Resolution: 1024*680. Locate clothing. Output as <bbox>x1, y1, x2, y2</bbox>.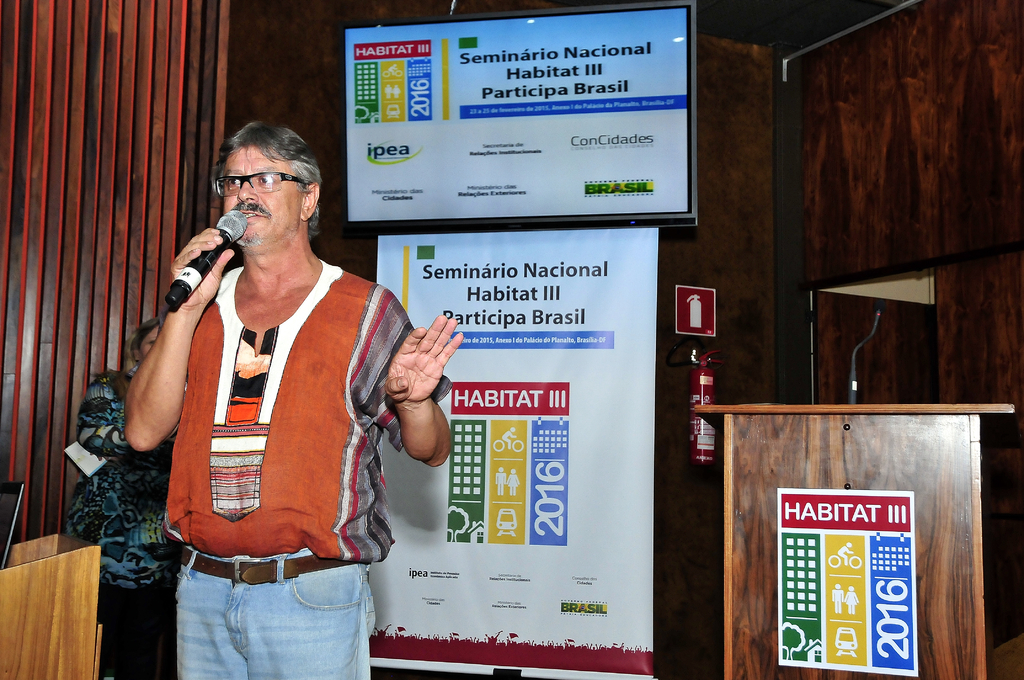
<bbox>161, 263, 458, 561</bbox>.
